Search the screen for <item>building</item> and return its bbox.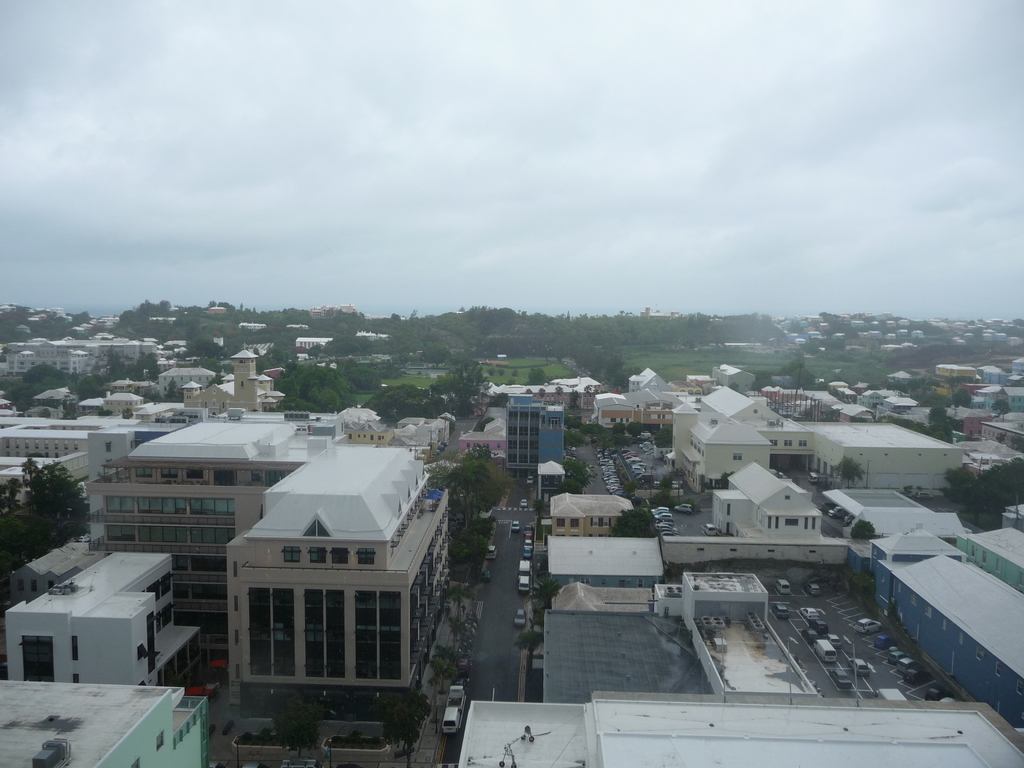
Found: Rect(716, 457, 832, 541).
